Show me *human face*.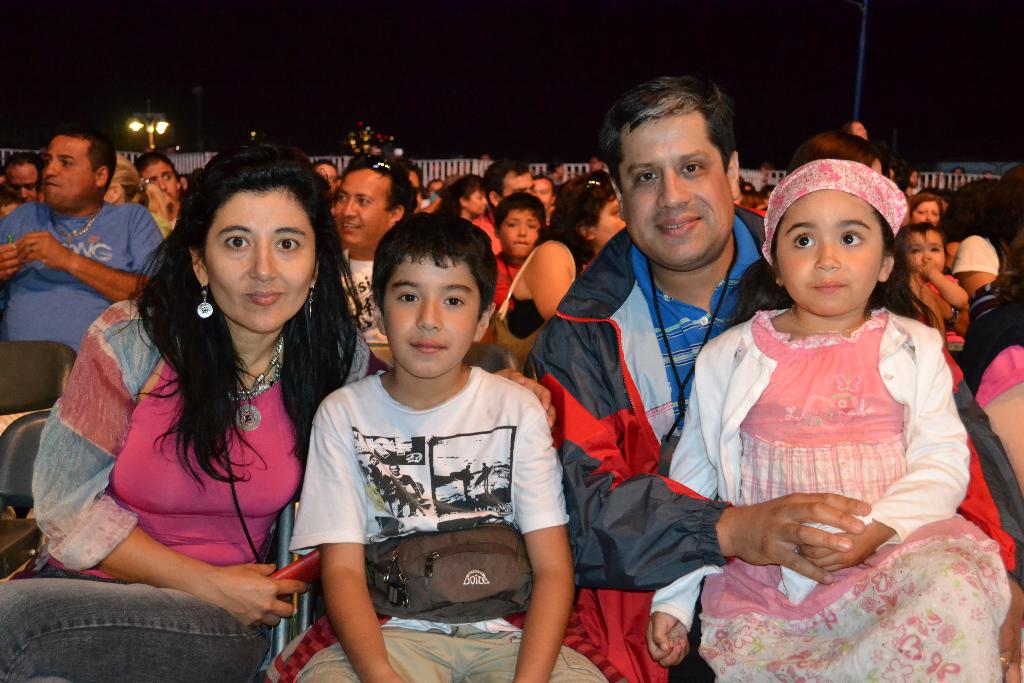
*human face* is here: (x1=911, y1=199, x2=941, y2=227).
